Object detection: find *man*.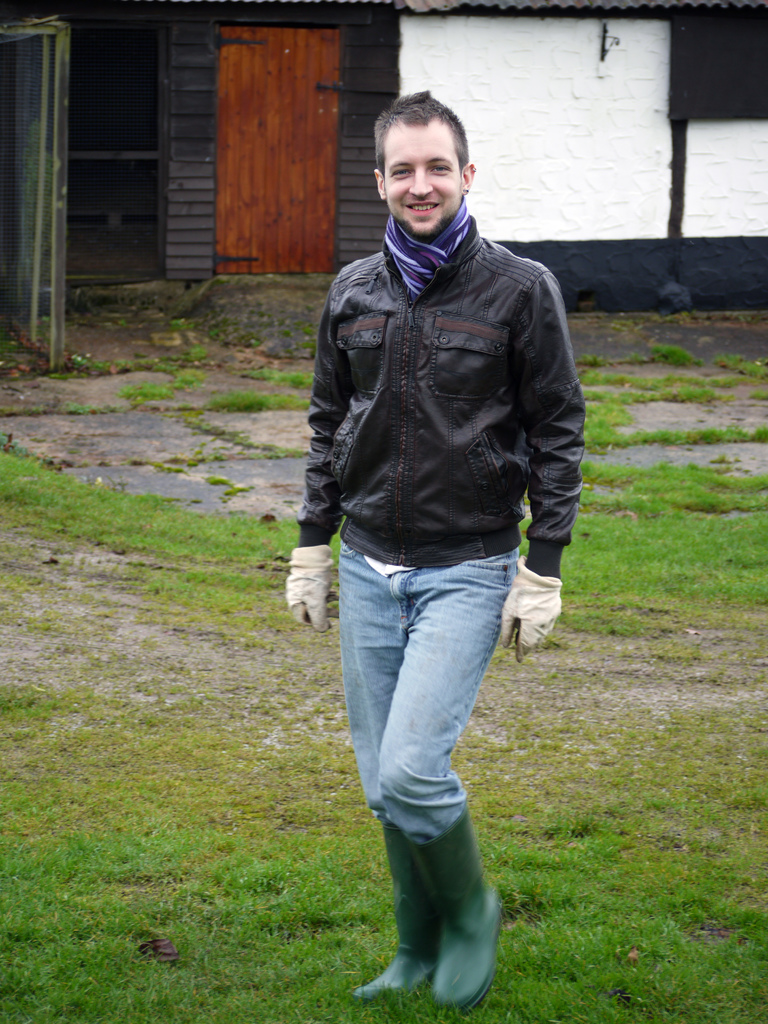
<box>287,84,588,1013</box>.
